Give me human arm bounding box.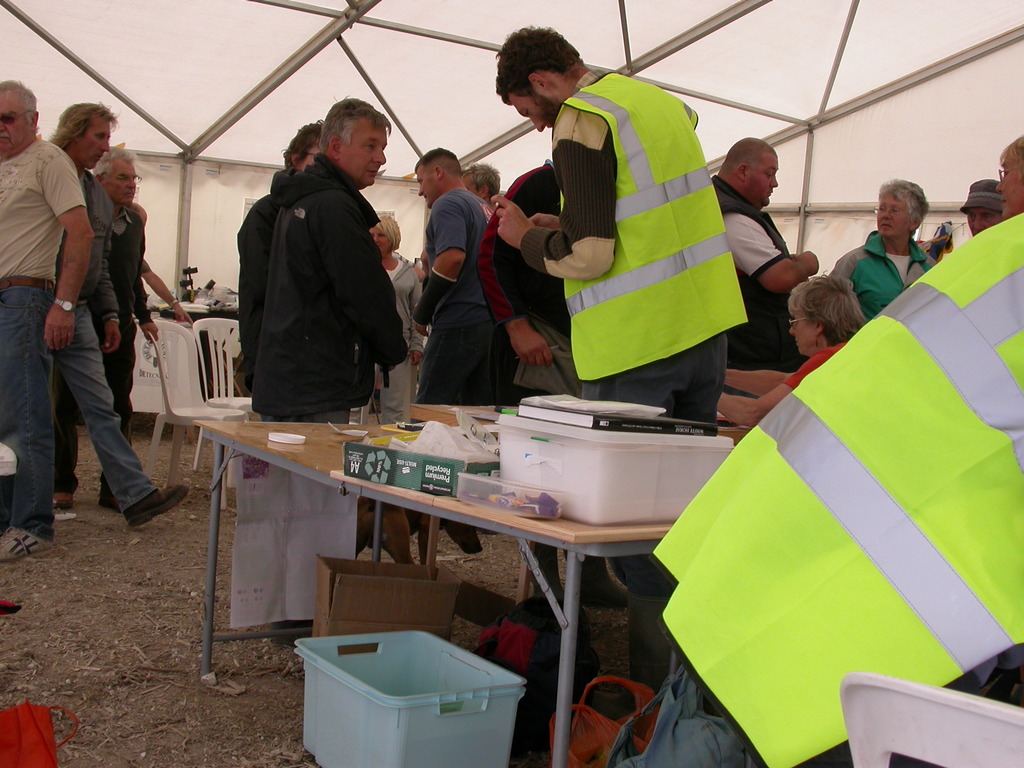
locate(415, 221, 456, 329).
